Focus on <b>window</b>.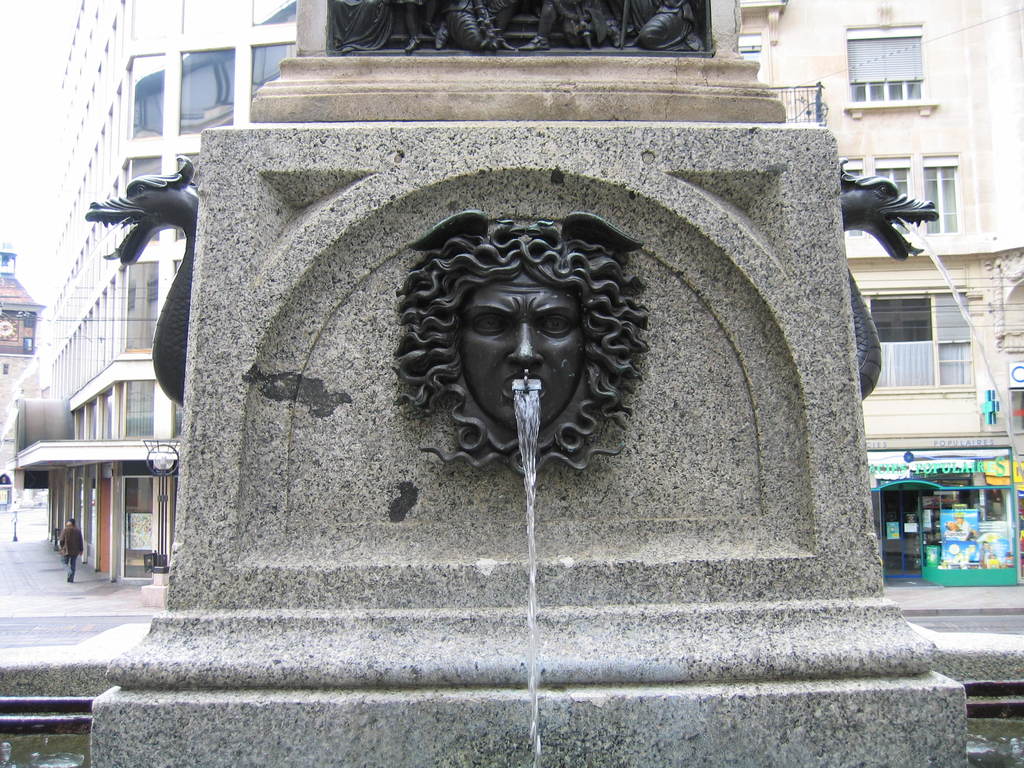
Focused at 73,381,187,438.
